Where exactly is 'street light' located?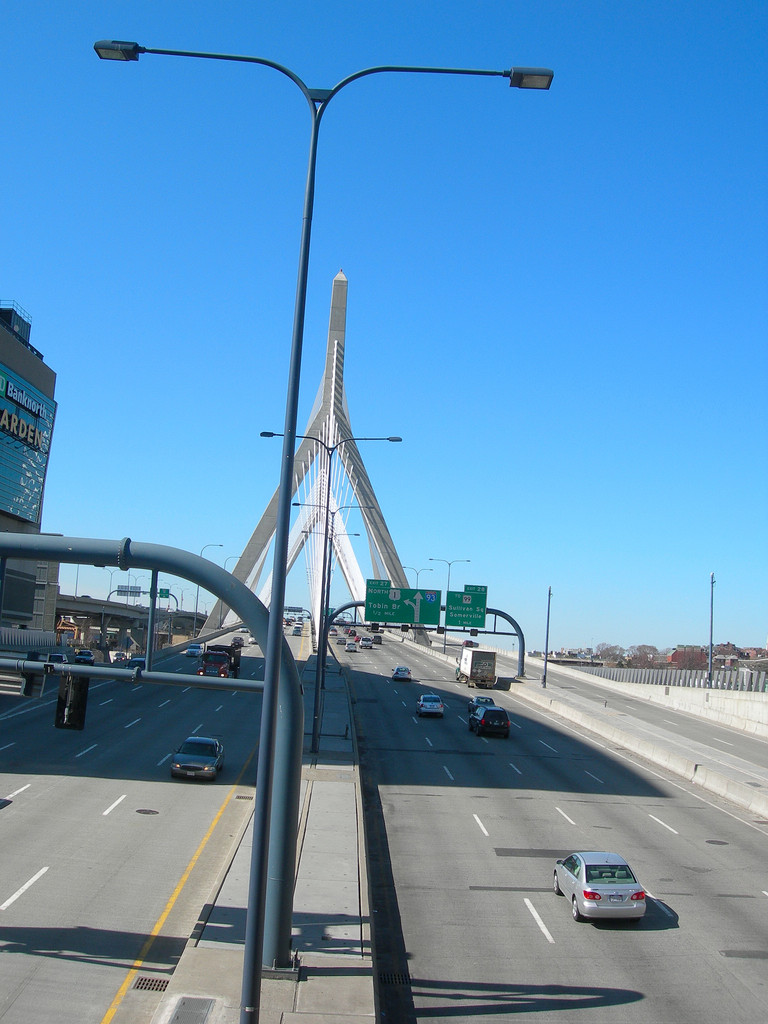
Its bounding box is 258, 424, 403, 753.
